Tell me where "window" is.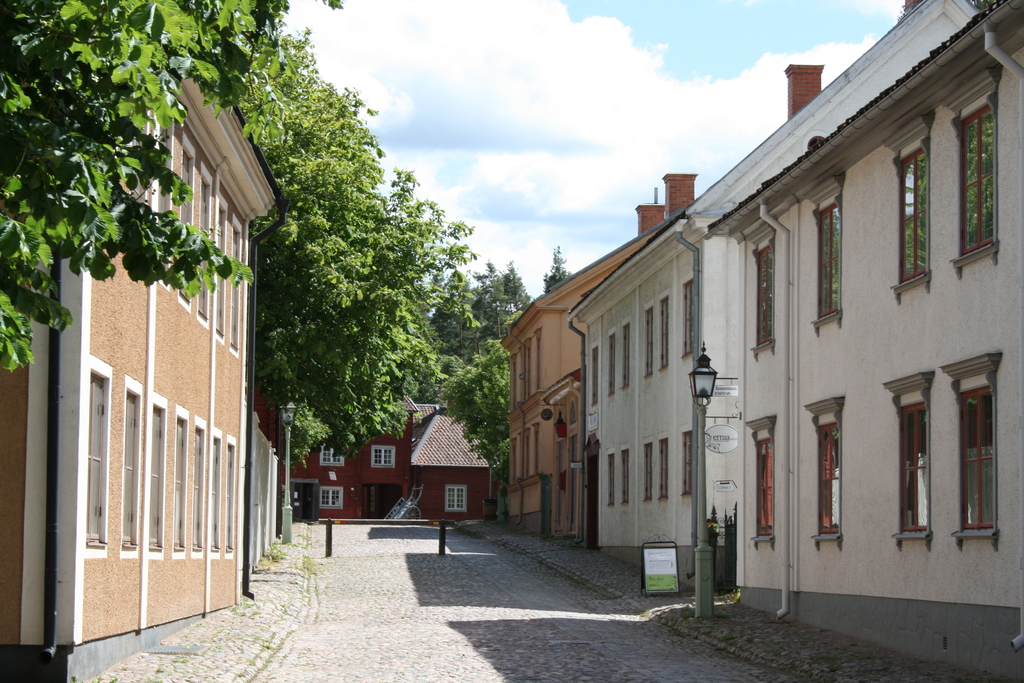
"window" is at pyautogui.locateOnScreen(372, 444, 396, 469).
